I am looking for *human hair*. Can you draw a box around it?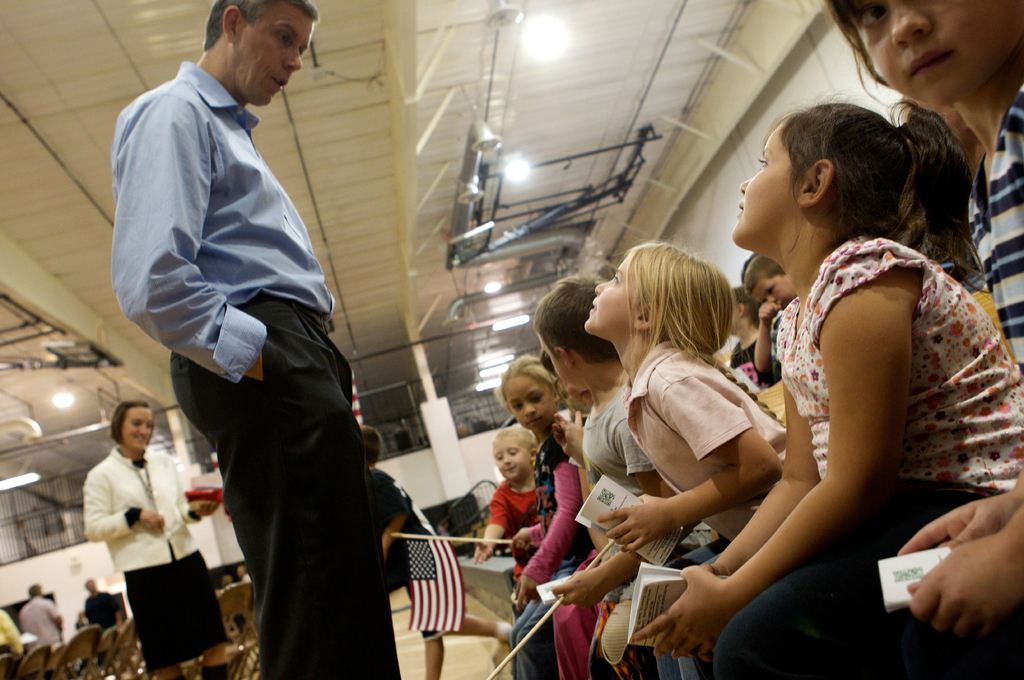
Sure, the bounding box is {"left": 825, "top": 0, "right": 900, "bottom": 81}.
